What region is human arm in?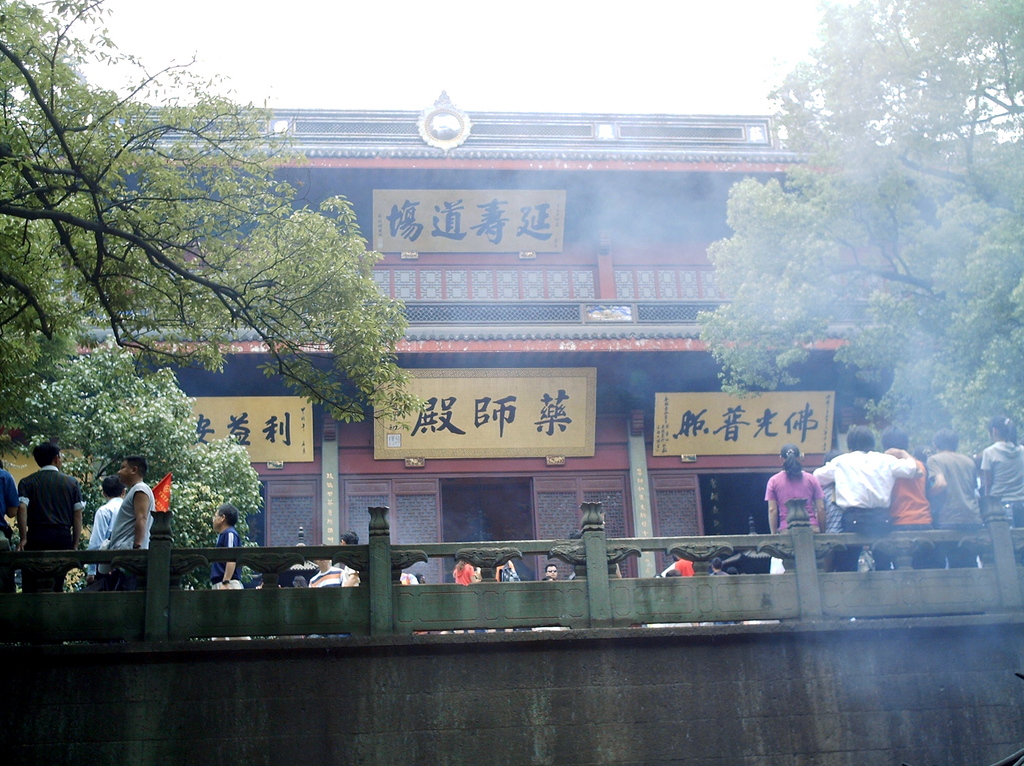
BBox(918, 447, 949, 498).
